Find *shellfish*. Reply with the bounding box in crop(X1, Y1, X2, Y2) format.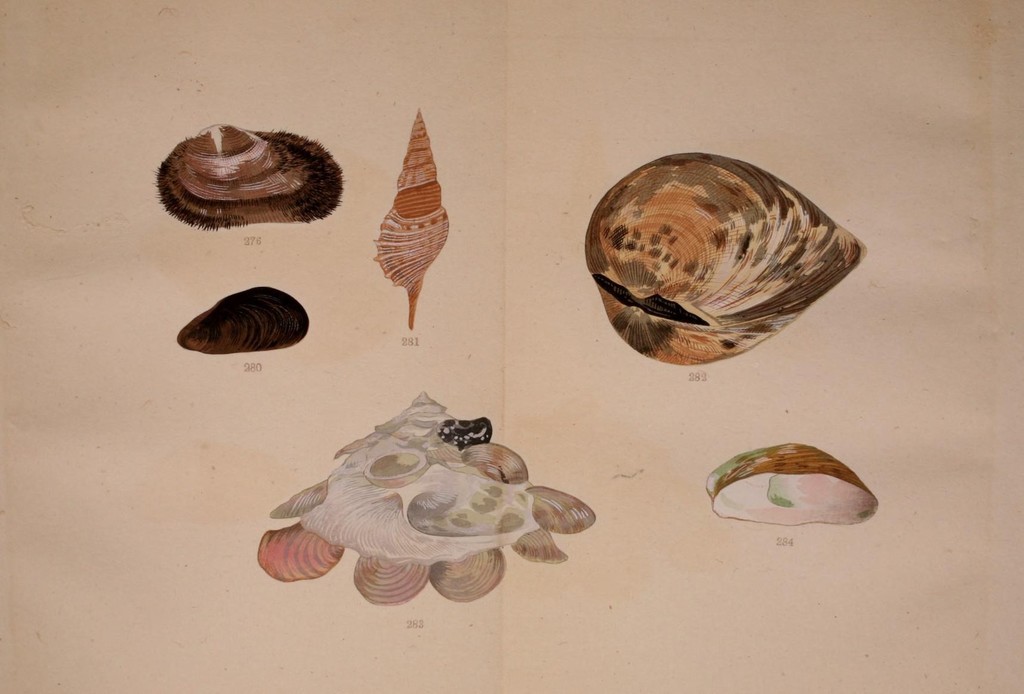
crop(154, 123, 349, 233).
